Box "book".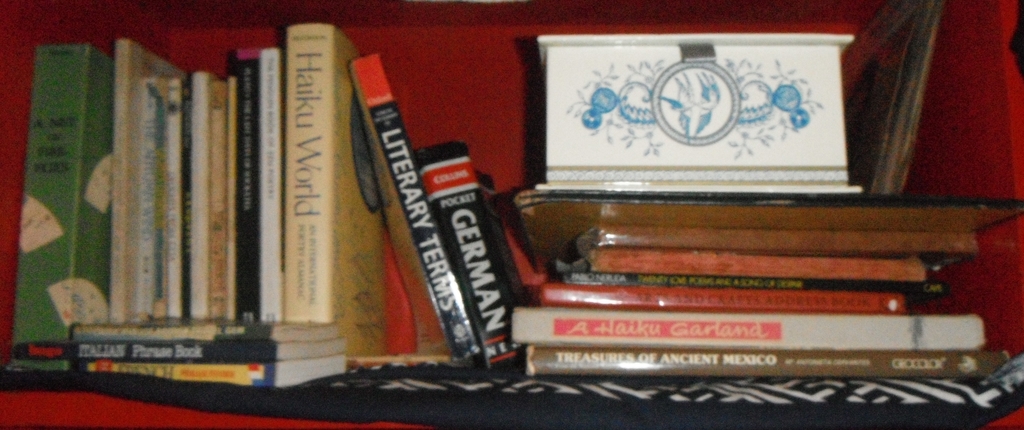
<region>259, 45, 283, 327</region>.
